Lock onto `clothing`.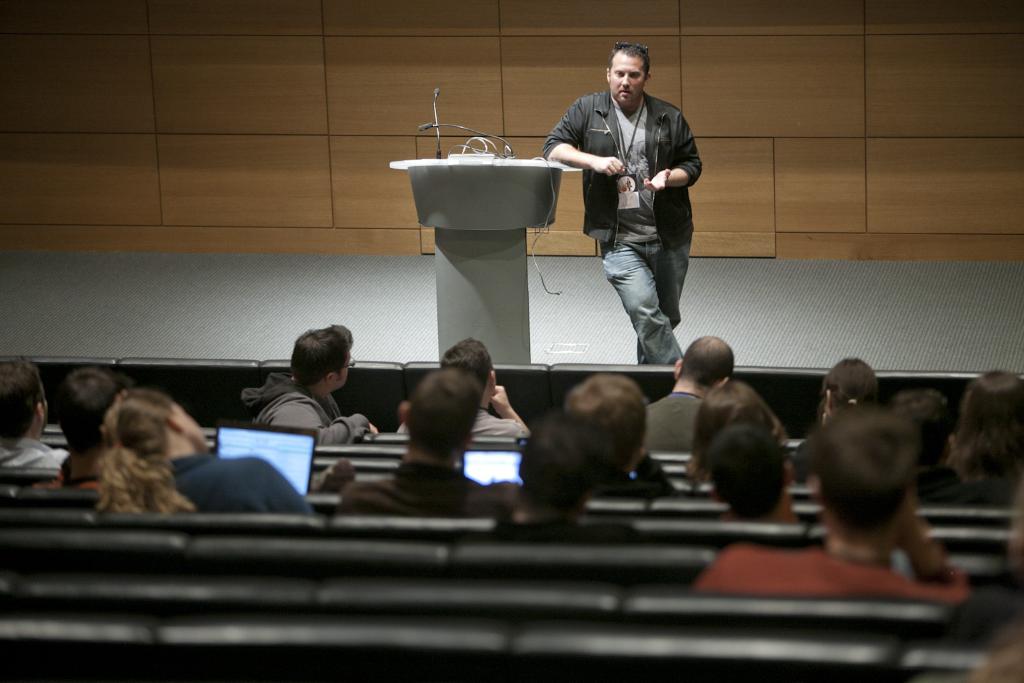
Locked: bbox(333, 460, 513, 520).
